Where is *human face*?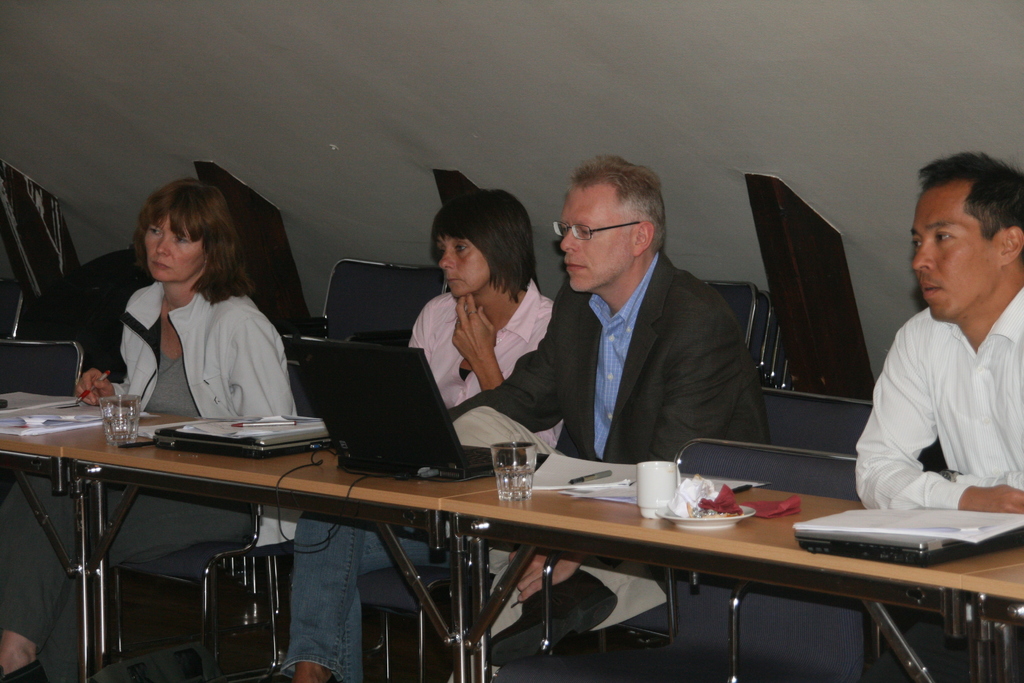
<region>449, 238, 491, 289</region>.
